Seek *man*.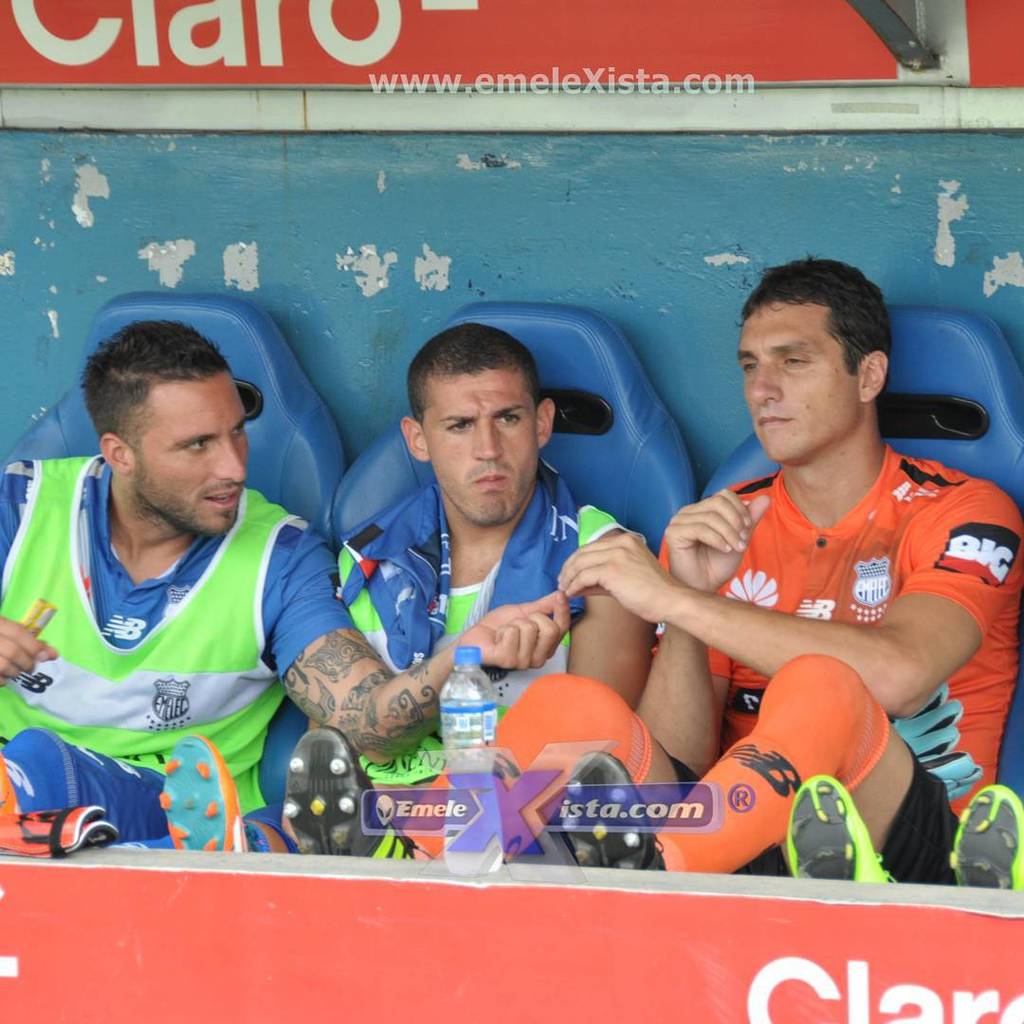
bbox=[558, 265, 1023, 932].
